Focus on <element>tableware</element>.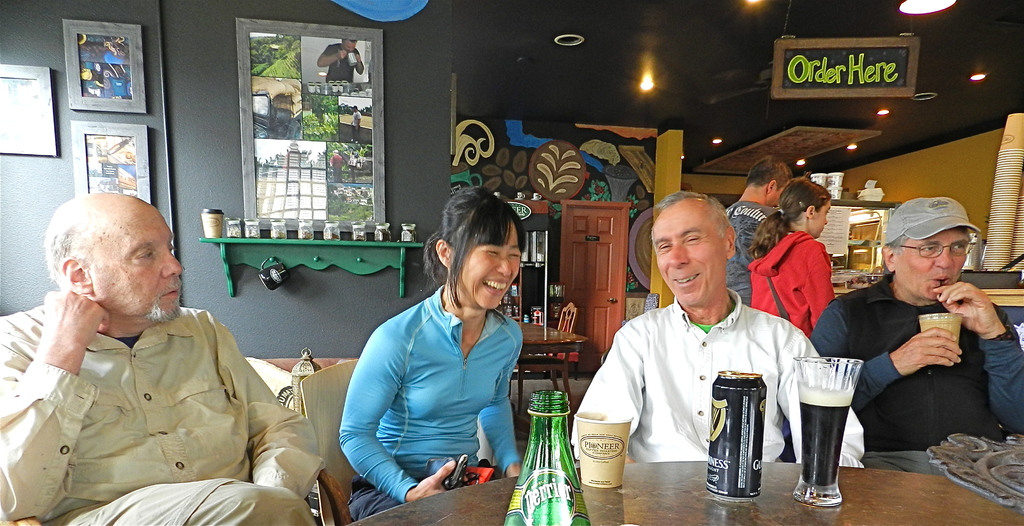
Focused at select_region(797, 355, 865, 500).
